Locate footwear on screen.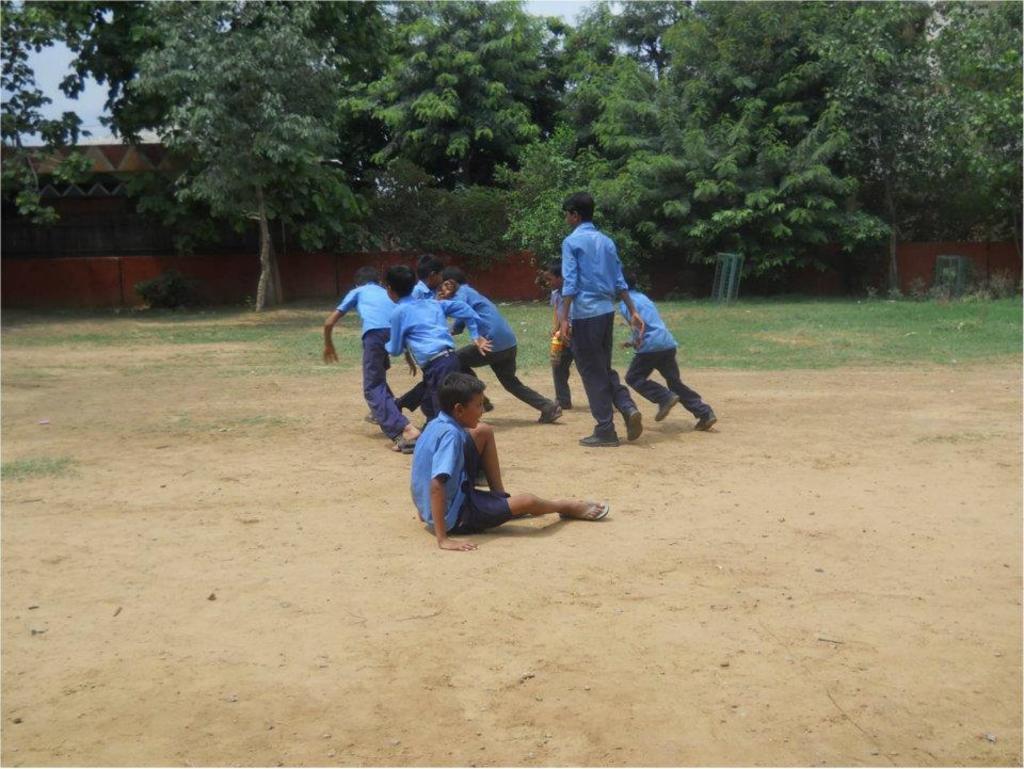
On screen at bbox(533, 401, 564, 426).
